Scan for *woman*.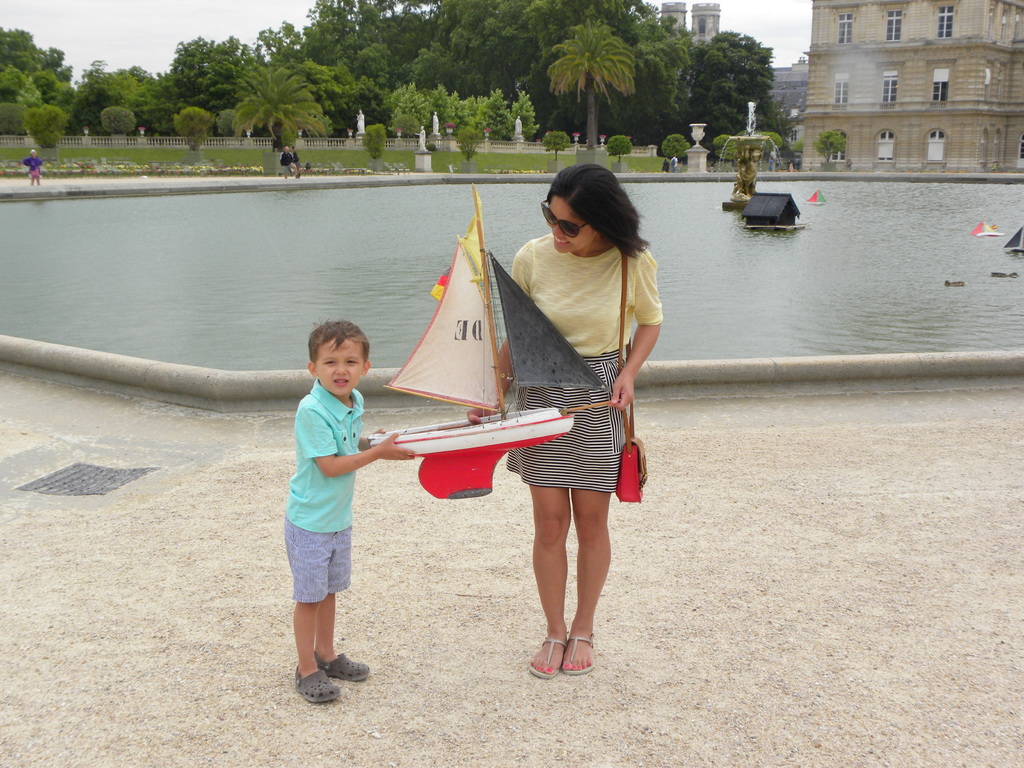
Scan result: 477 162 660 660.
